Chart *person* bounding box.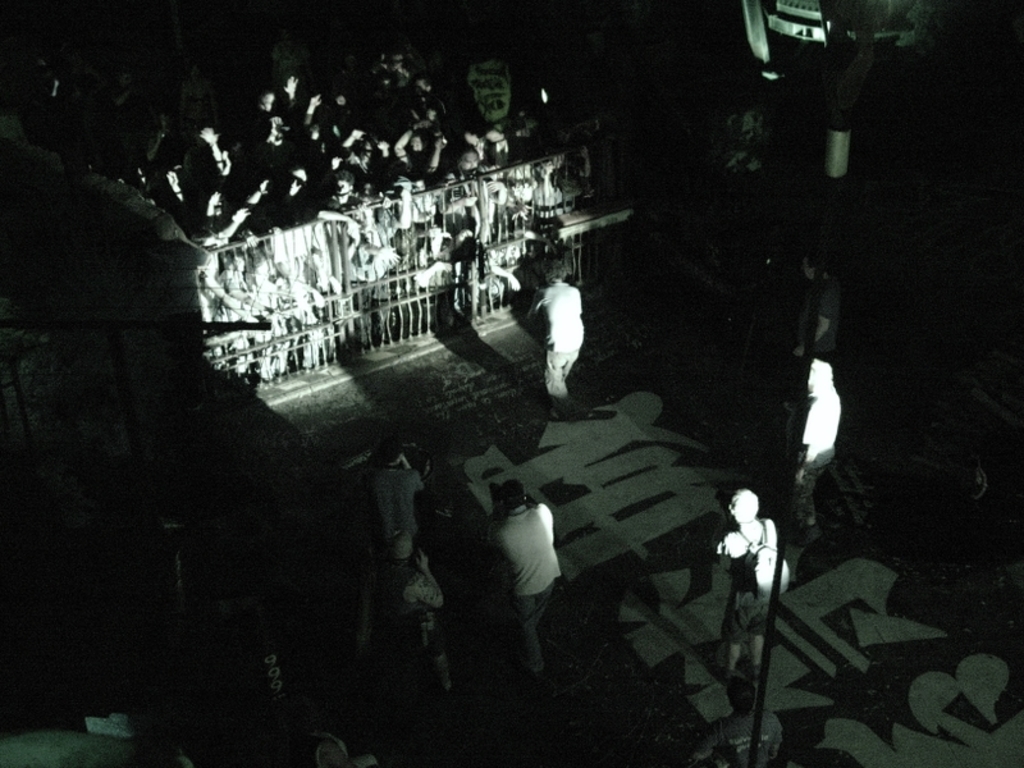
Charted: pyautogui.locateOnScreen(785, 353, 842, 556).
